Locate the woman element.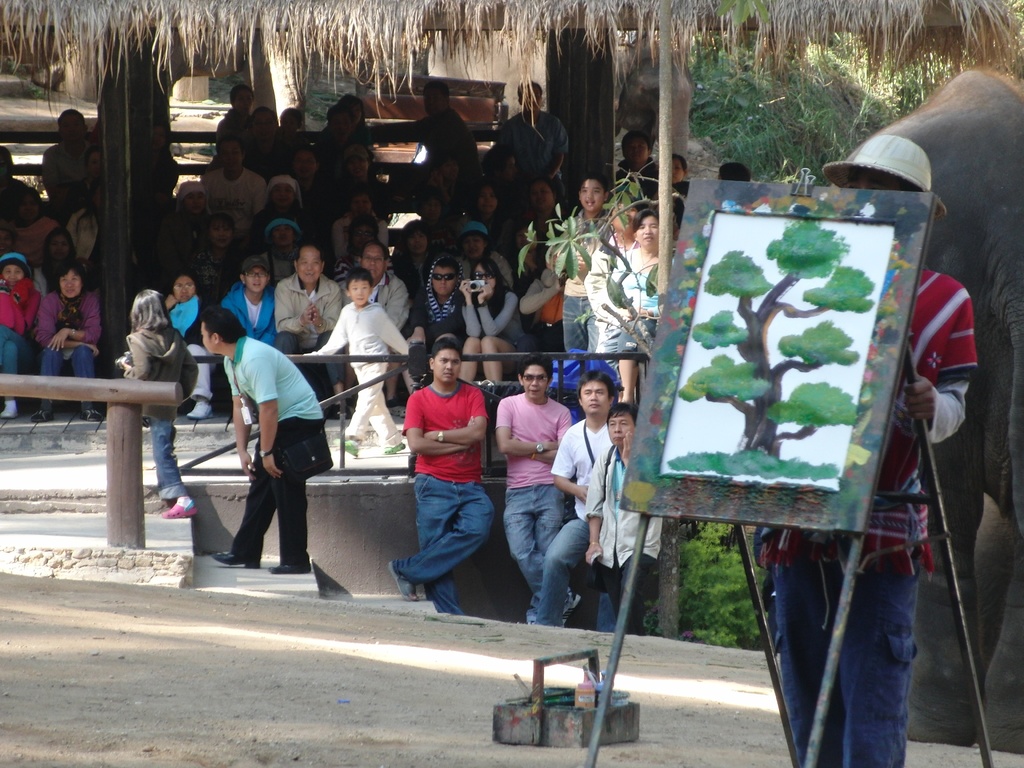
Element bbox: [left=504, top=173, right=559, bottom=232].
